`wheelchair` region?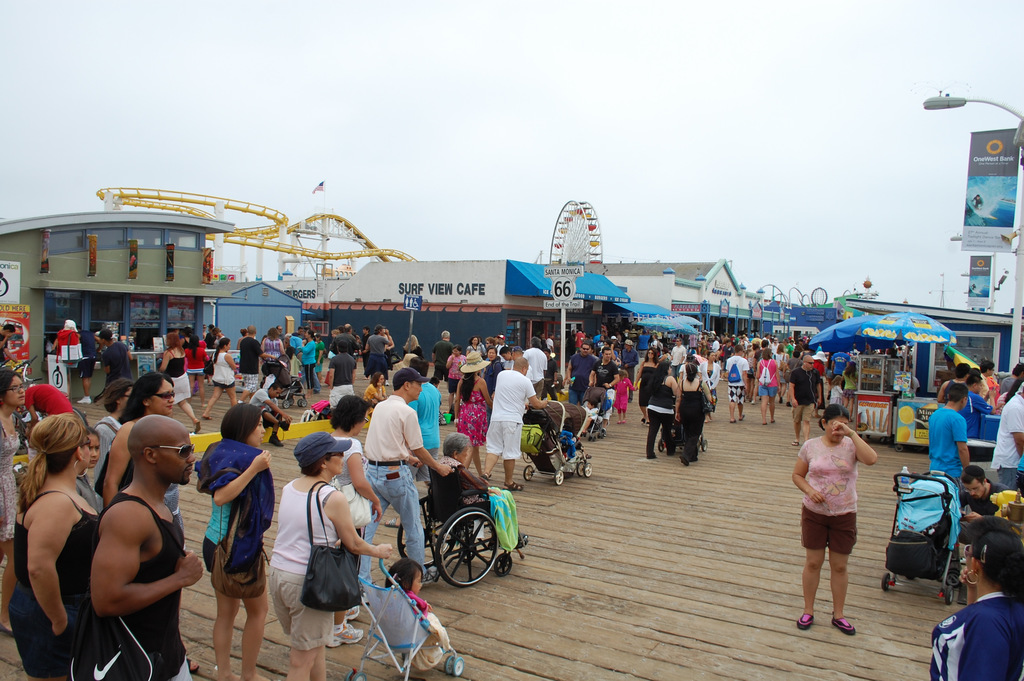
box(873, 474, 973, 610)
